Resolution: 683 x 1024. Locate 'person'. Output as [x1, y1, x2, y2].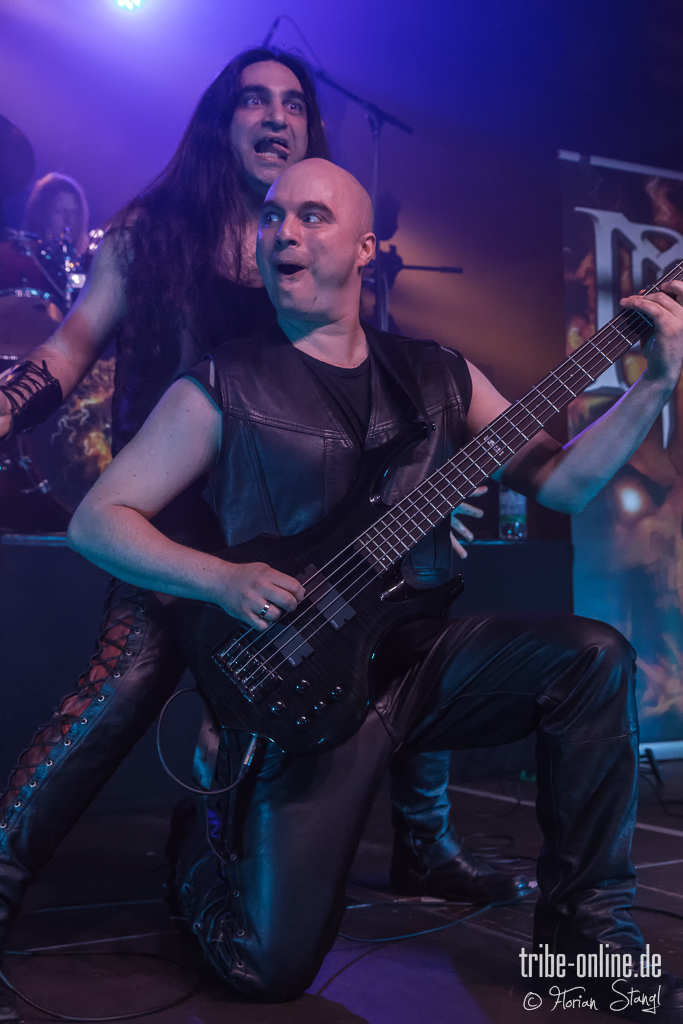
[0, 103, 110, 540].
